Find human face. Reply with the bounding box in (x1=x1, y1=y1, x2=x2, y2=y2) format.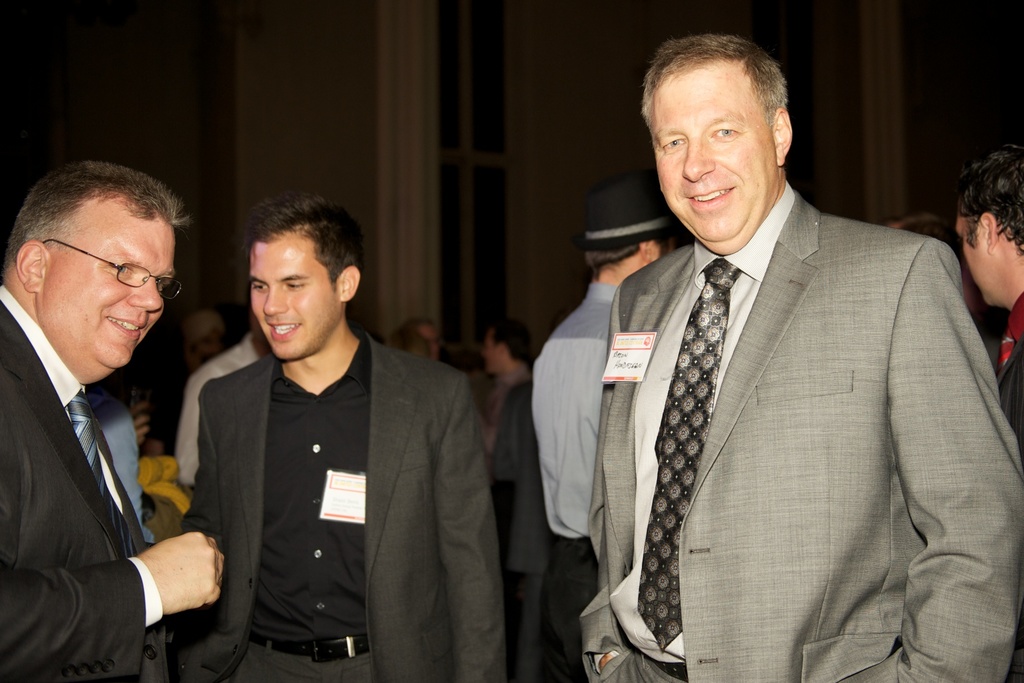
(x1=31, y1=193, x2=175, y2=370).
